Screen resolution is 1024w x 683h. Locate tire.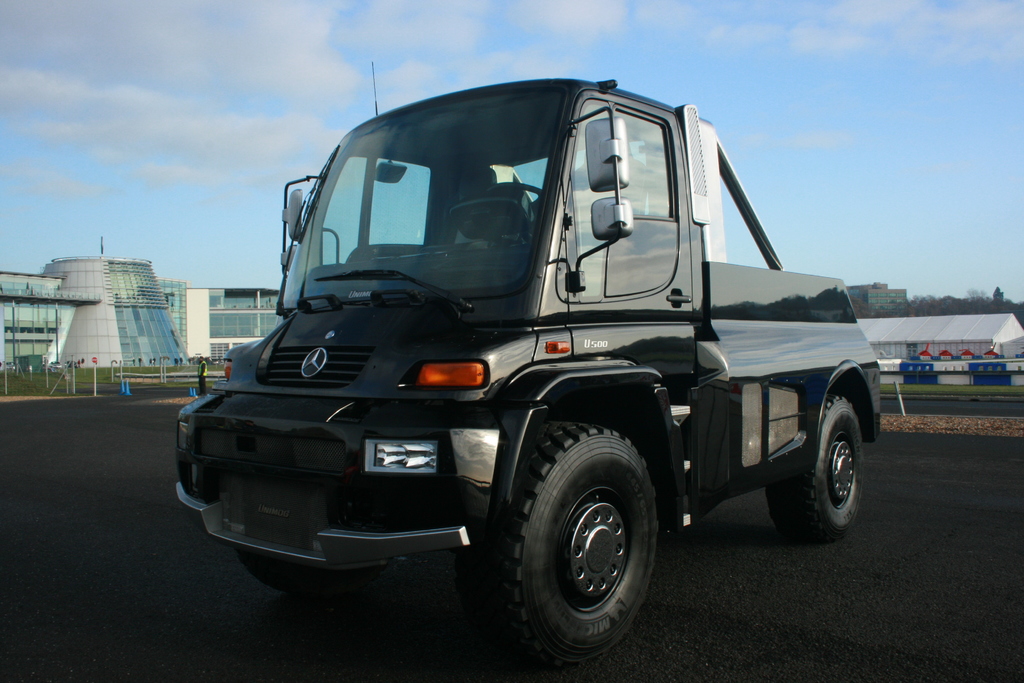
select_region(238, 545, 331, 589).
